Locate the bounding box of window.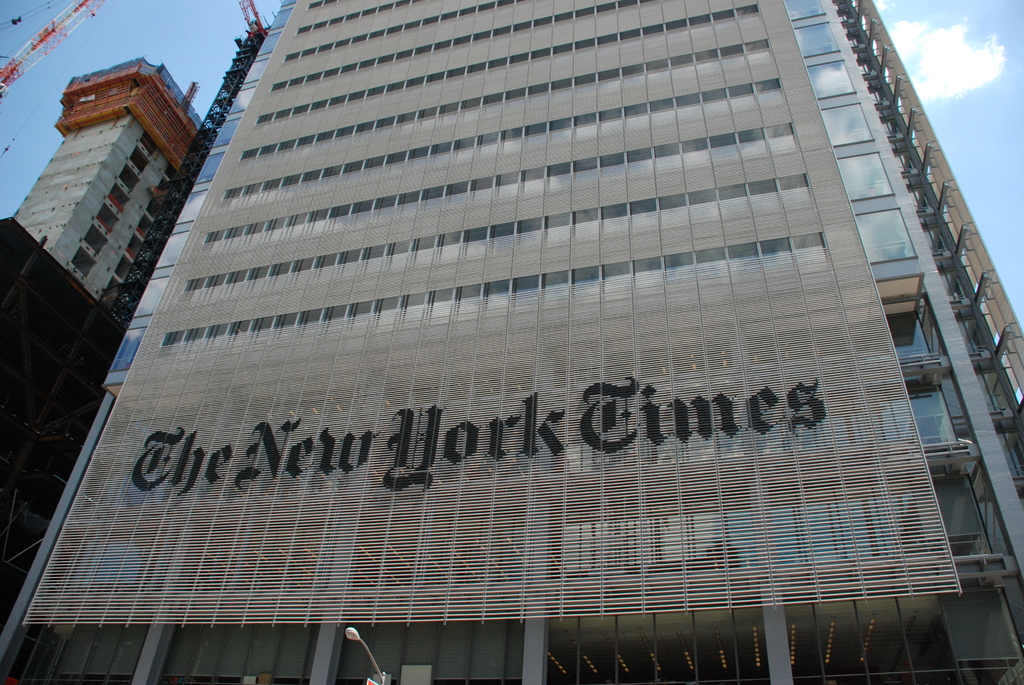
Bounding box: (83,224,107,256).
